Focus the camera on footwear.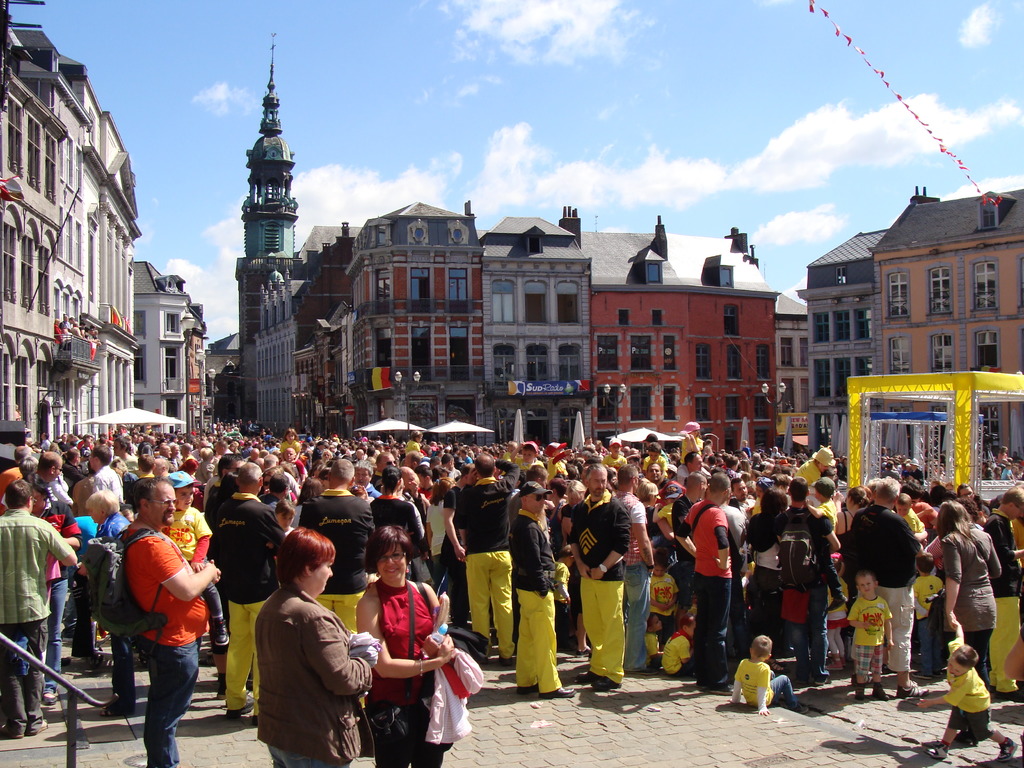
Focus region: x1=575, y1=646, x2=593, y2=659.
